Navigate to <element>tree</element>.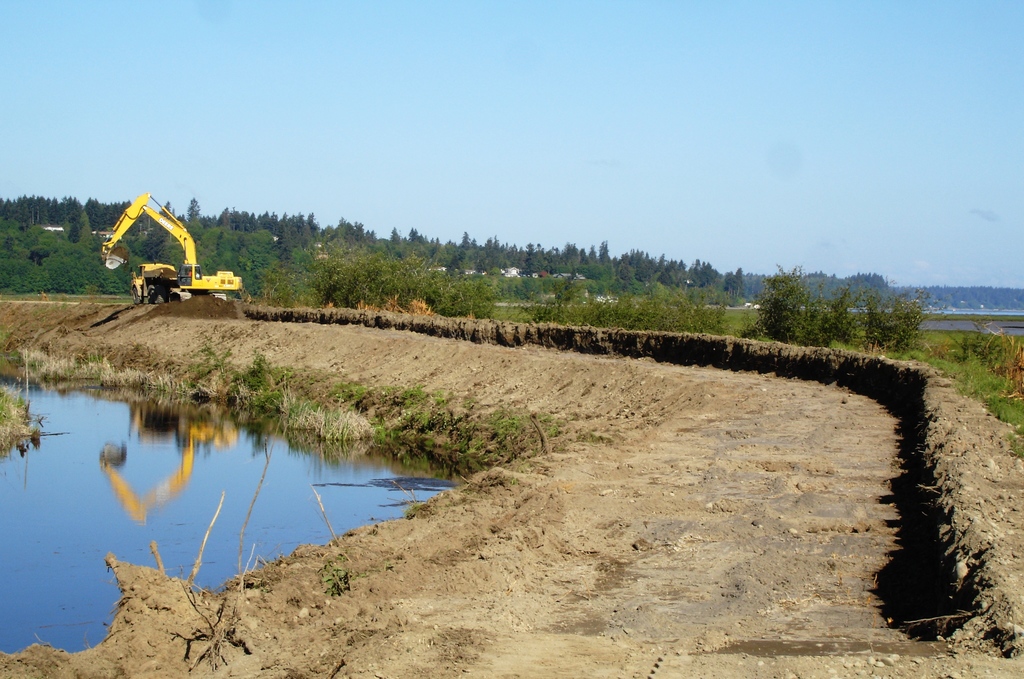
Navigation target: (529, 243, 572, 273).
